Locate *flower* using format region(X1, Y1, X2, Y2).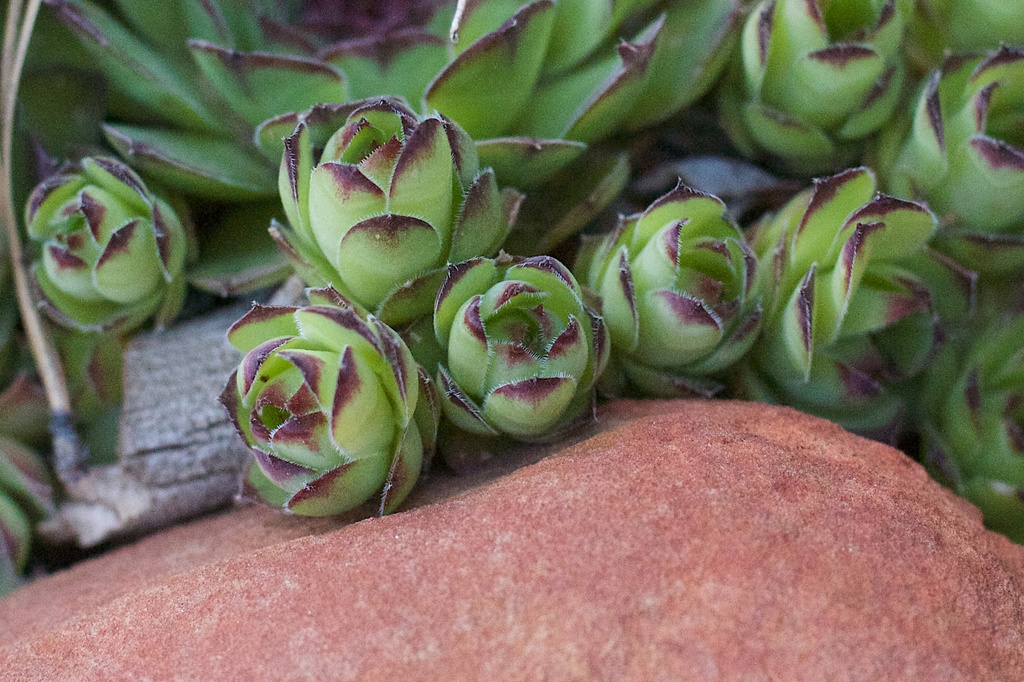
region(897, 38, 1023, 292).
